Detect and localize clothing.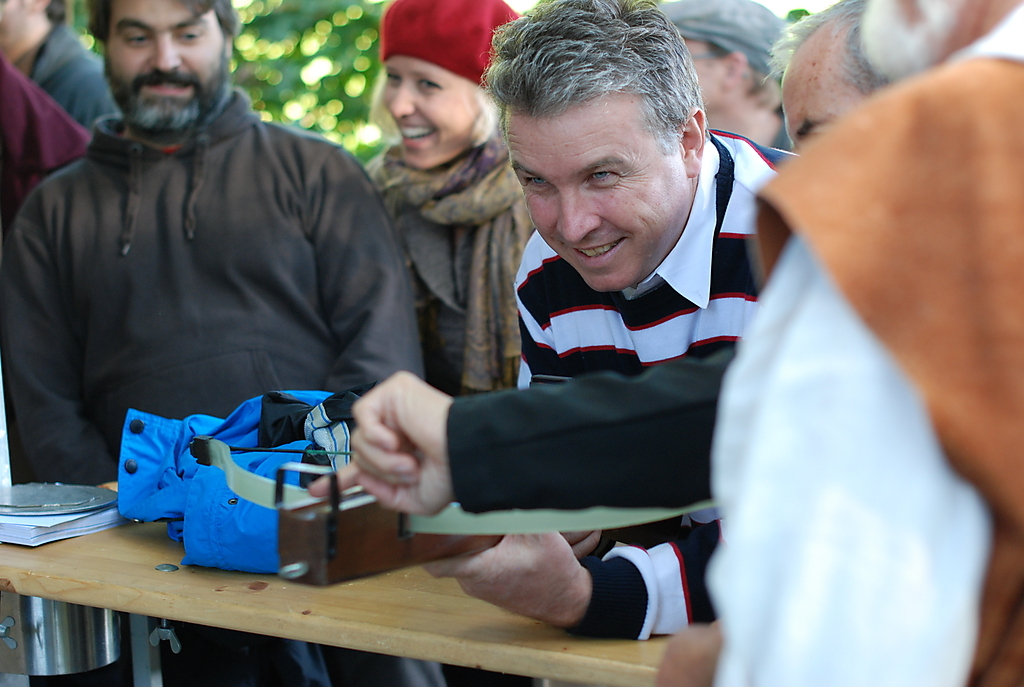
Localized at x1=4 y1=113 x2=435 y2=673.
